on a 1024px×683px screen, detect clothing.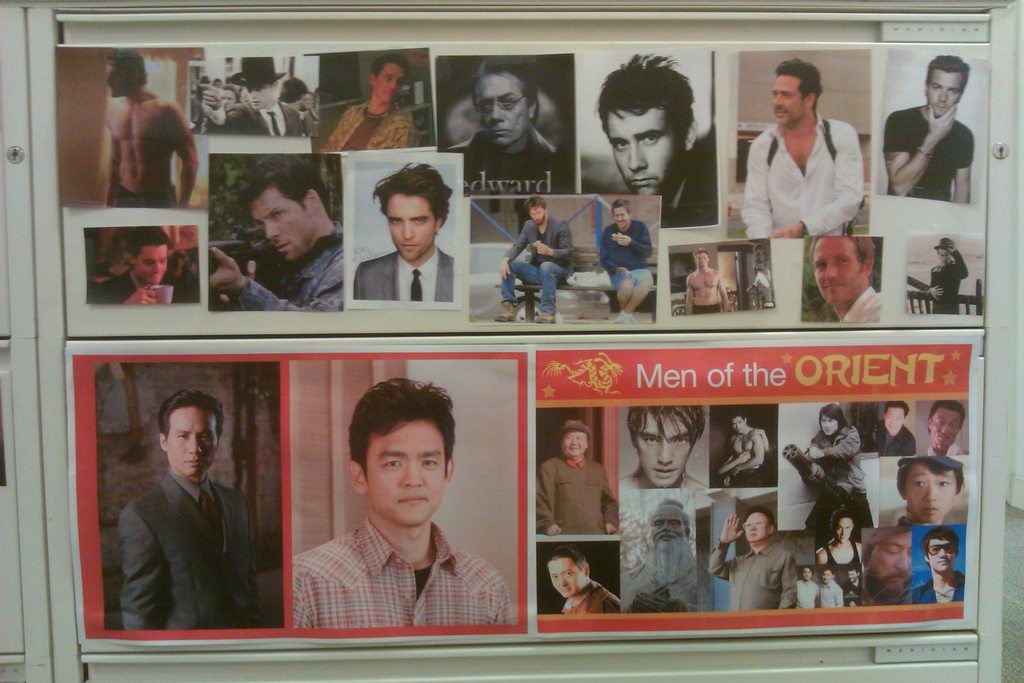
x1=119, y1=470, x2=274, y2=630.
